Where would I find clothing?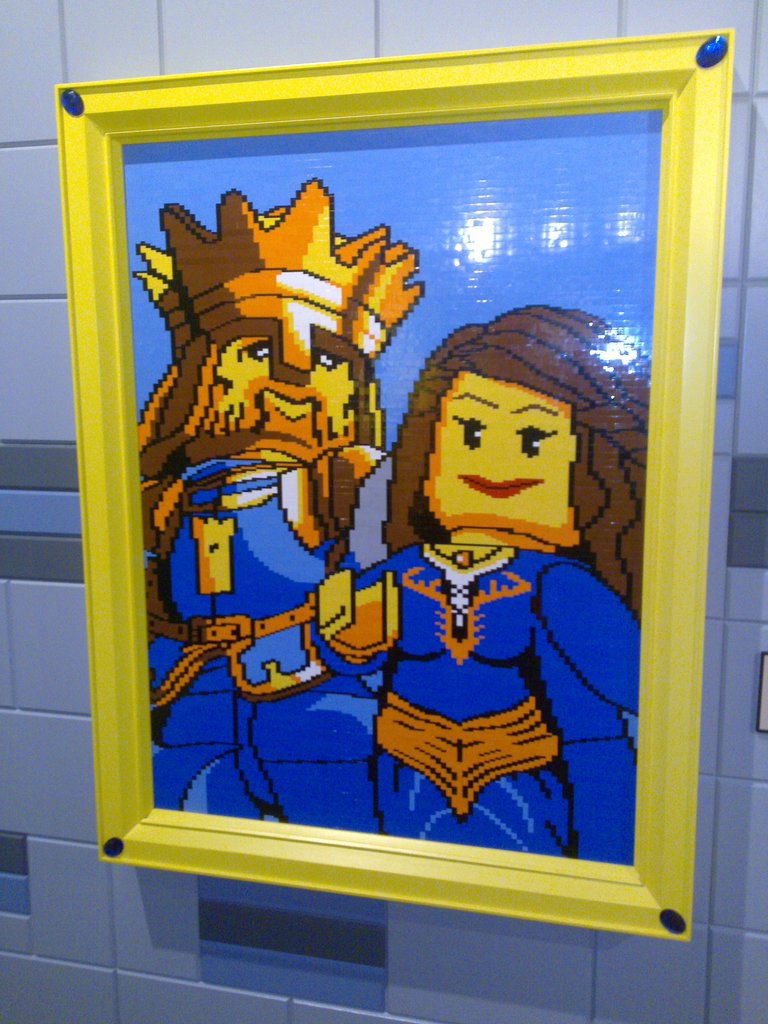
At select_region(305, 547, 632, 864).
